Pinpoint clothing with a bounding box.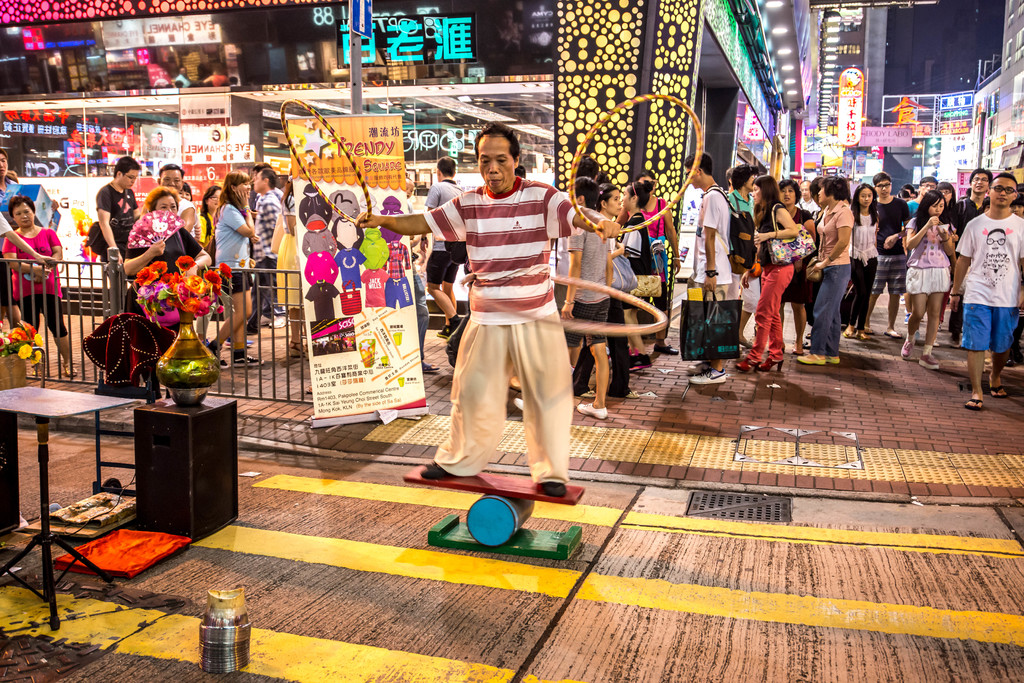
l=258, t=183, r=289, b=292.
